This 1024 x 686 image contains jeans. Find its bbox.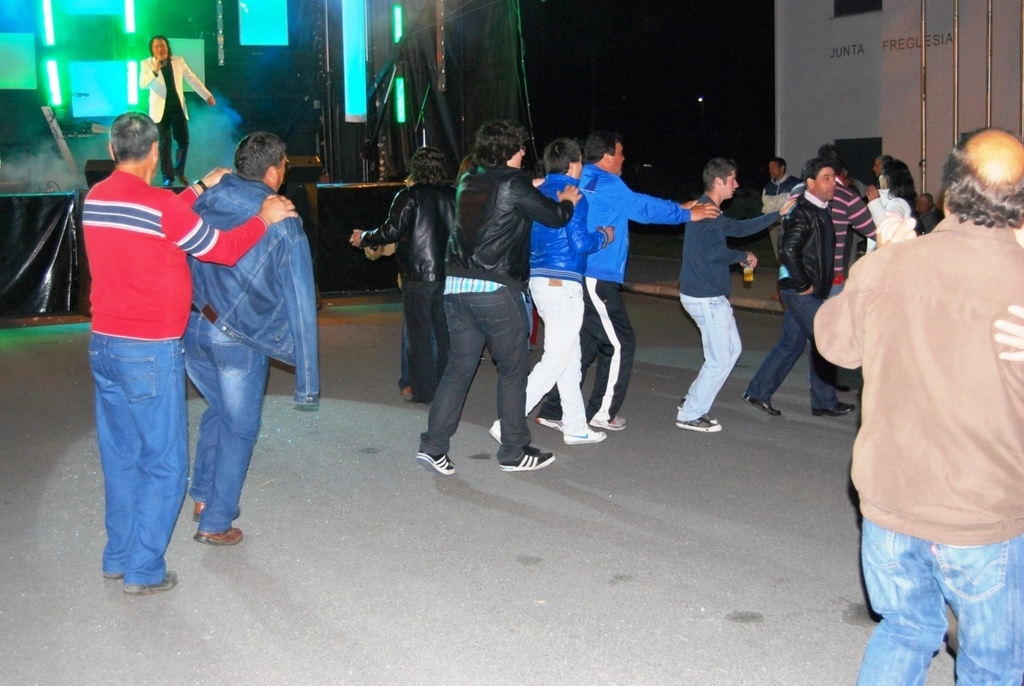
box(90, 332, 191, 583).
